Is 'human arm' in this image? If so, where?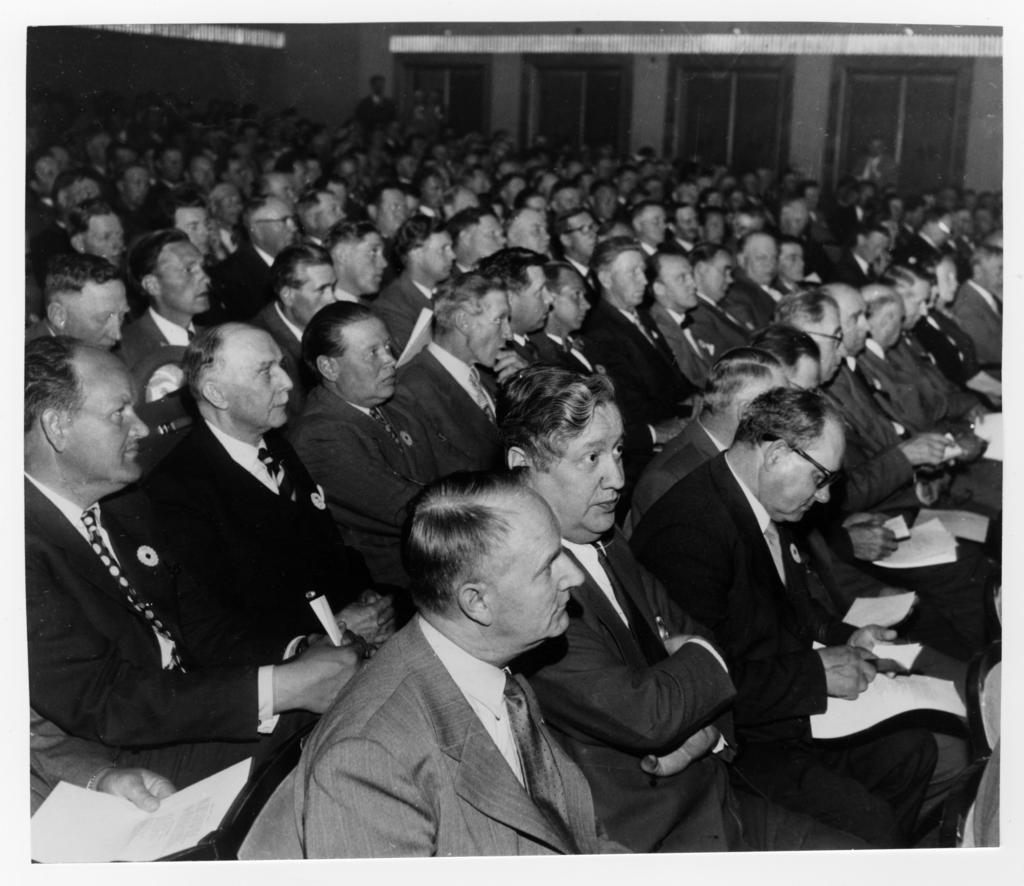
Yes, at bbox=[297, 426, 416, 529].
